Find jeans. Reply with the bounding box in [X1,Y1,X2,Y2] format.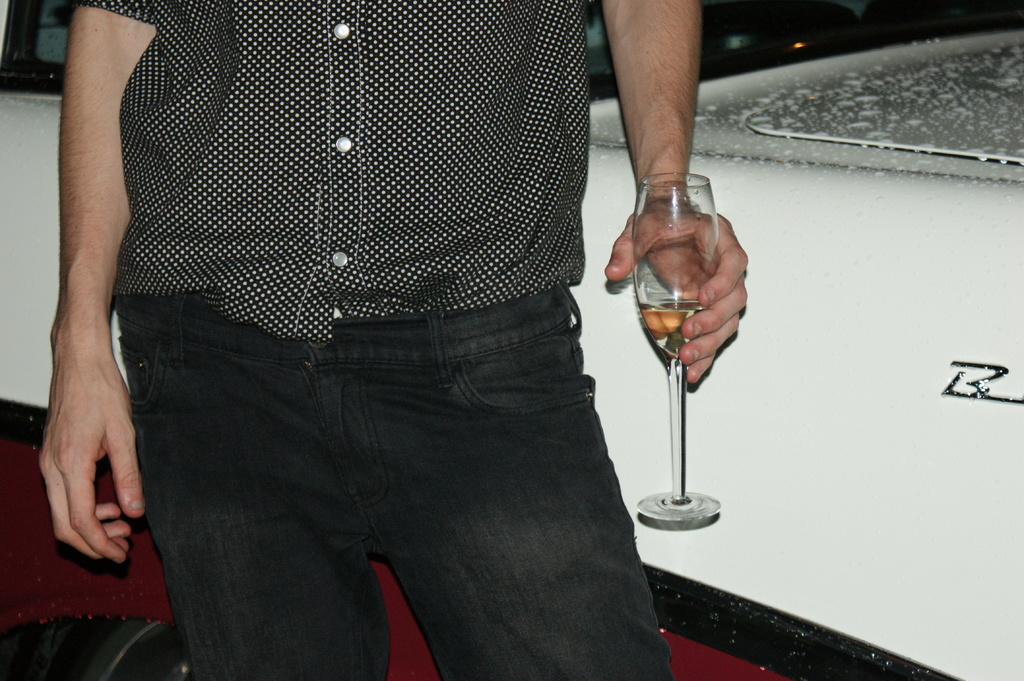
[109,295,675,679].
